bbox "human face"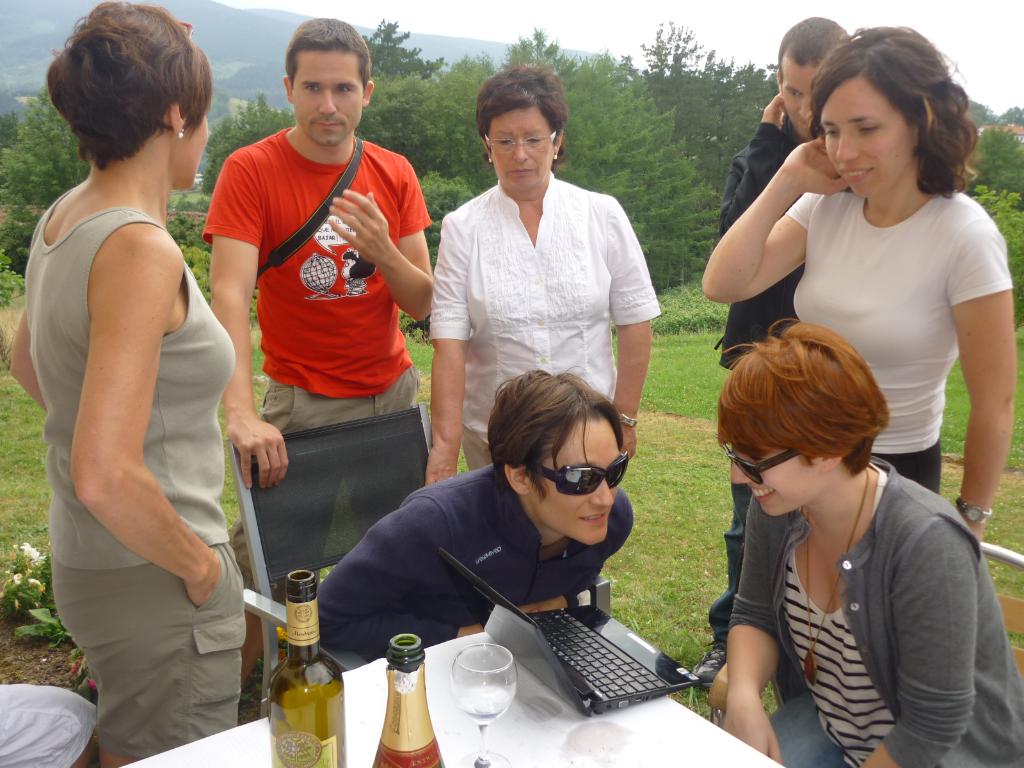
[783,62,820,134]
